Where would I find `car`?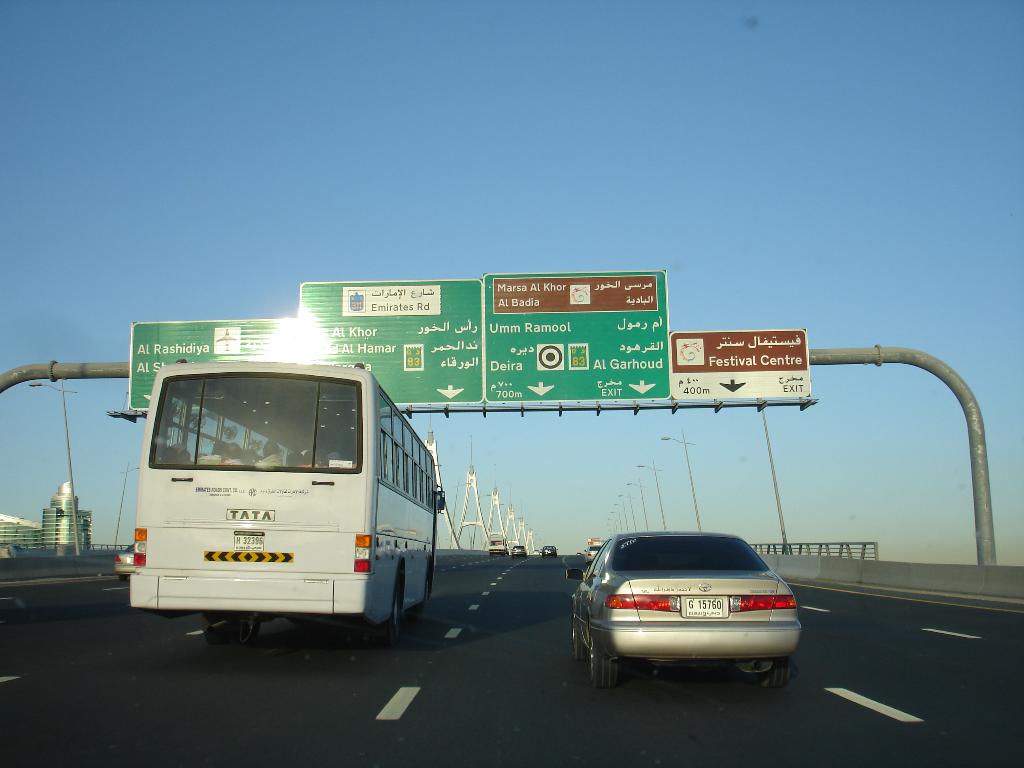
At pyautogui.locateOnScreen(110, 543, 137, 580).
